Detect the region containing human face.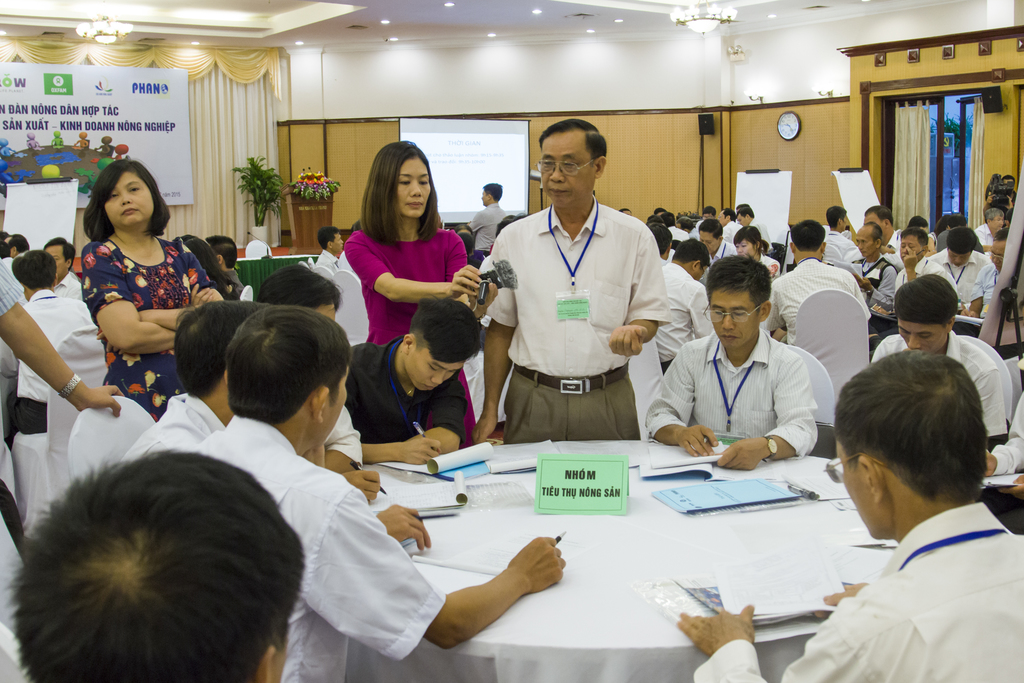
region(409, 341, 475, 387).
